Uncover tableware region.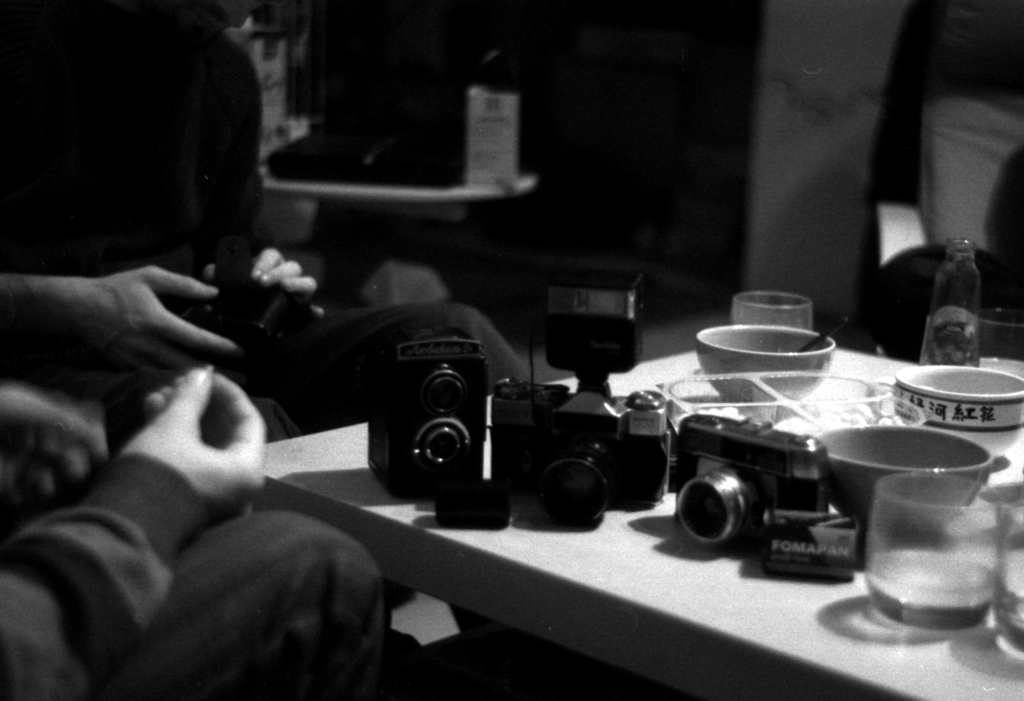
Uncovered: [left=704, top=317, right=847, bottom=412].
